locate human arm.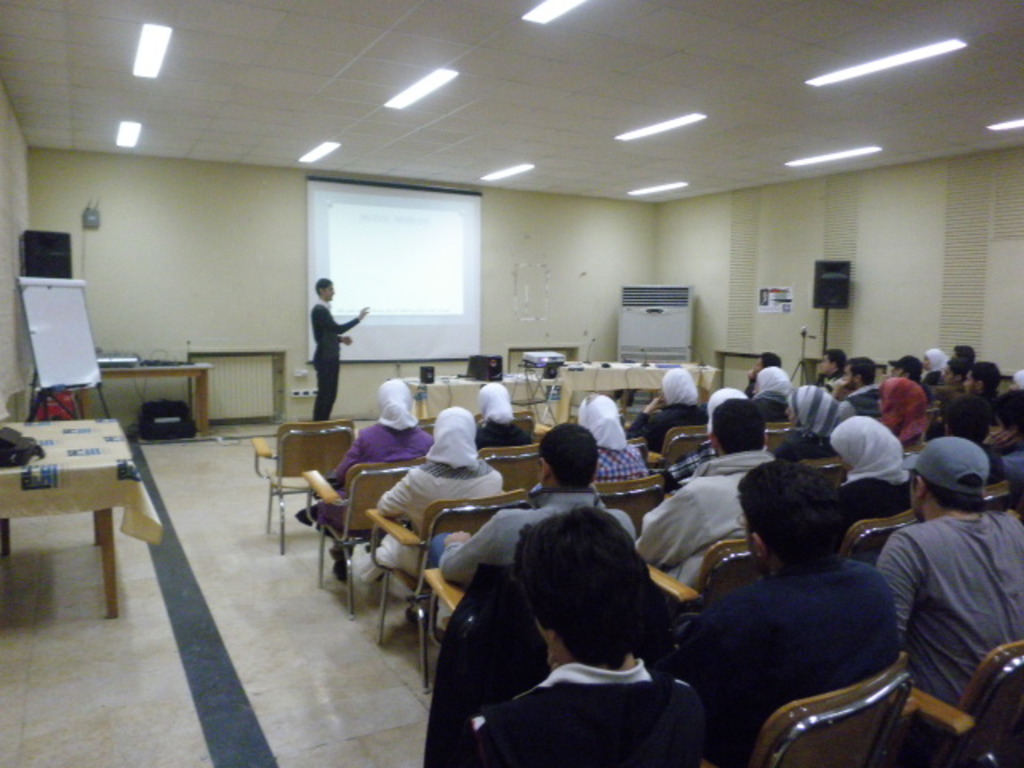
Bounding box: {"left": 626, "top": 395, "right": 667, "bottom": 434}.
